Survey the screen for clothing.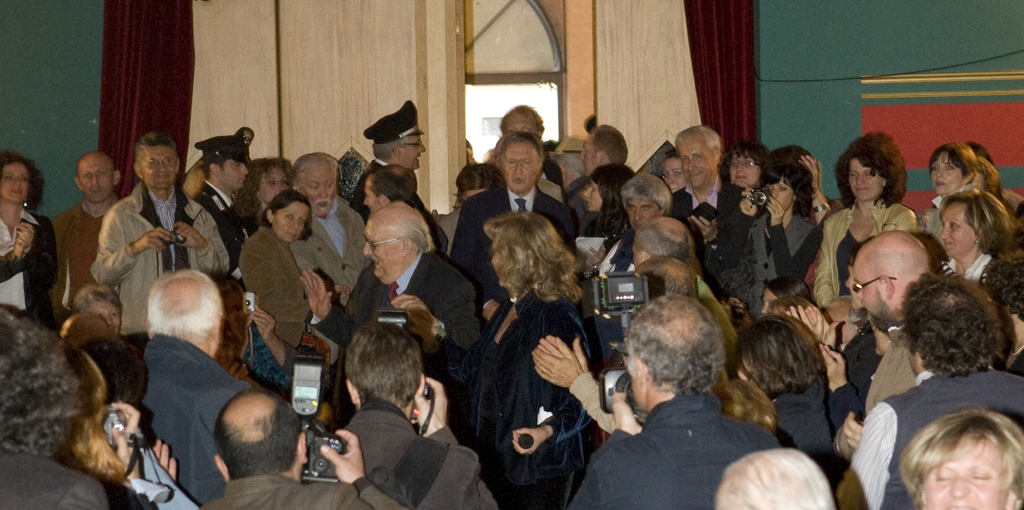
Survey found: [350, 152, 446, 253].
